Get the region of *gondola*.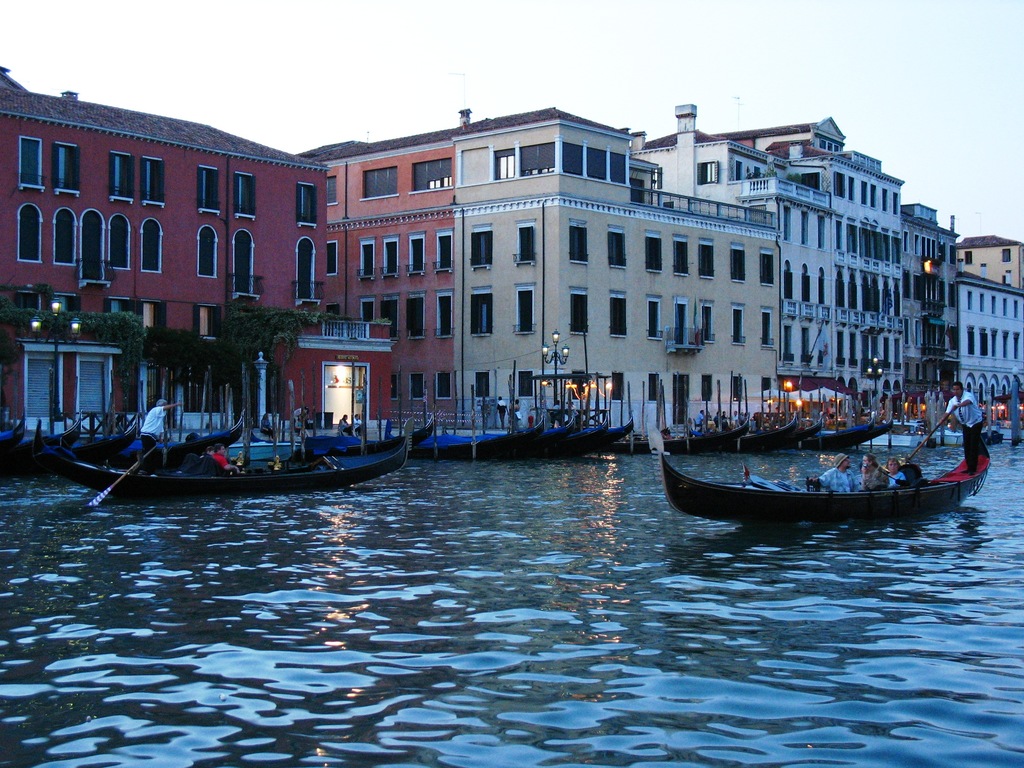
[650,426,988,532].
